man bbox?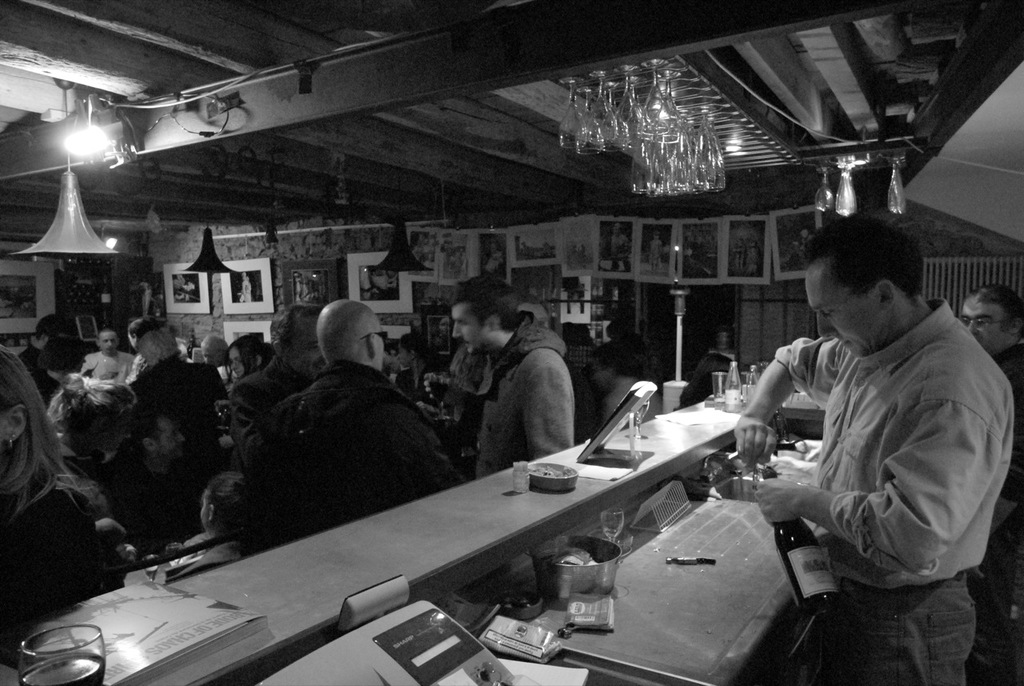
{"x1": 78, "y1": 323, "x2": 138, "y2": 379}
